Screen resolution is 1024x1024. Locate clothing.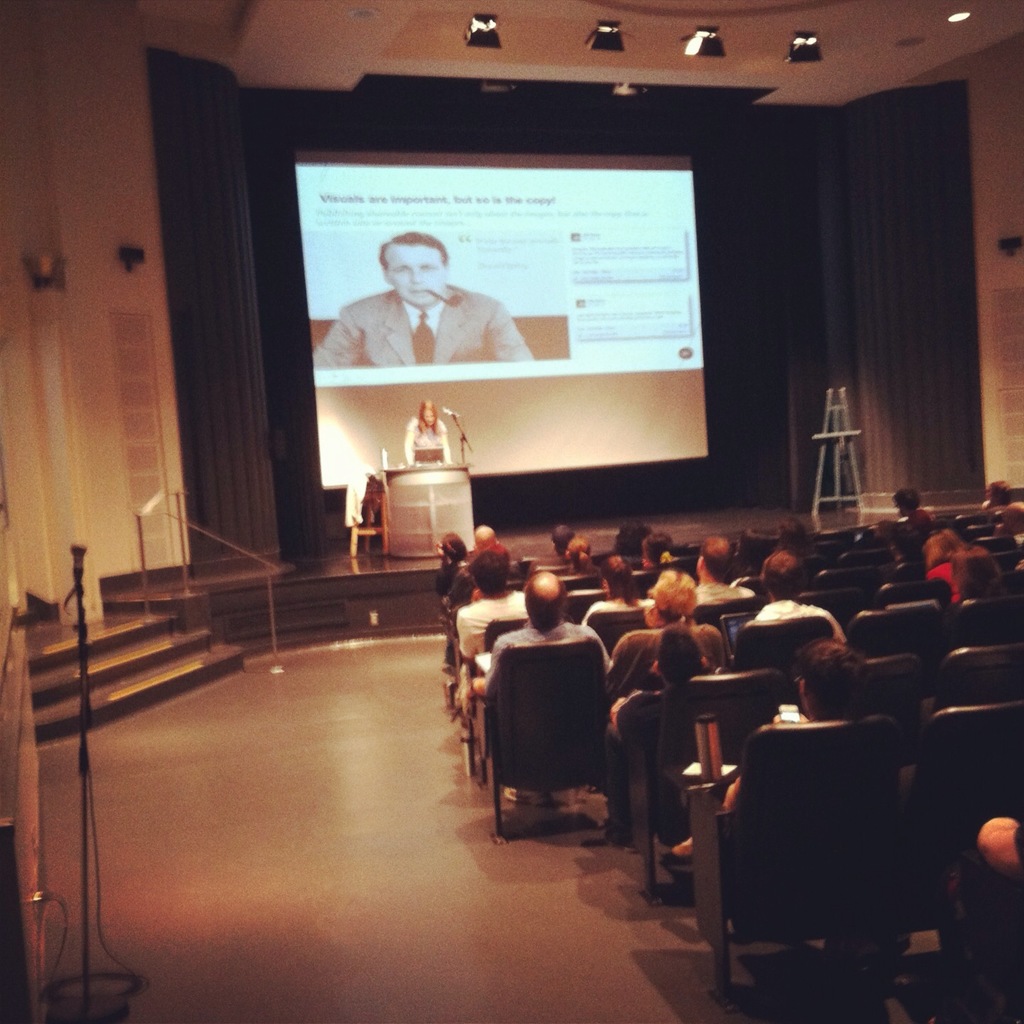
box(696, 577, 756, 599).
